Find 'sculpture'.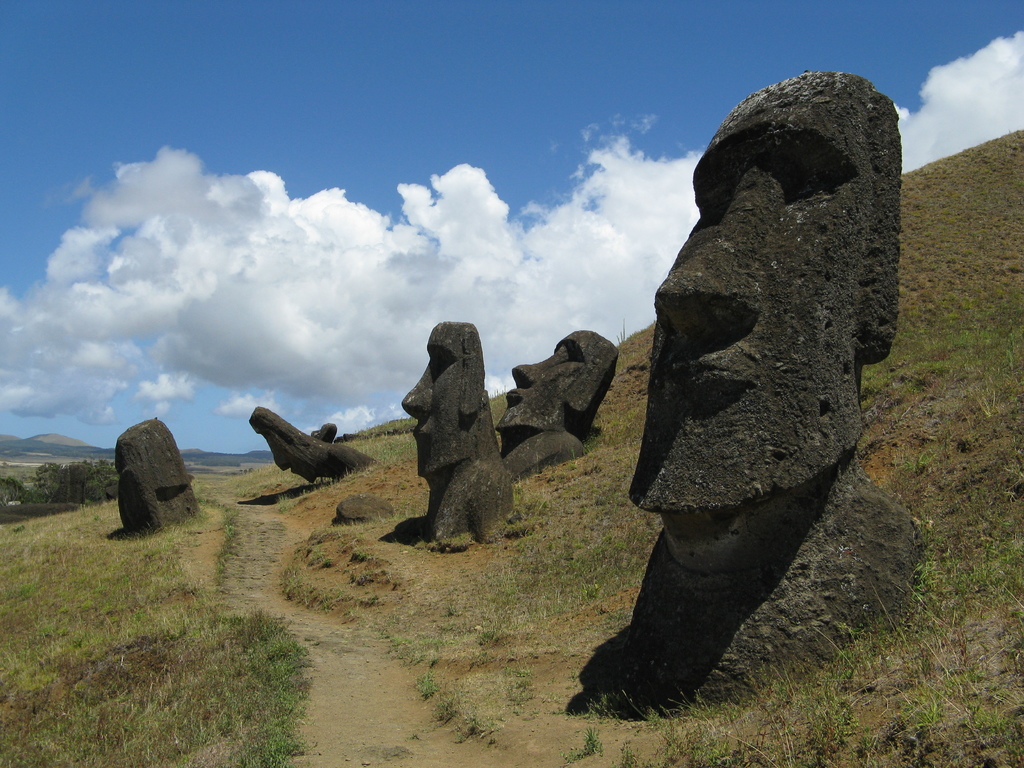
492/331/618/475.
